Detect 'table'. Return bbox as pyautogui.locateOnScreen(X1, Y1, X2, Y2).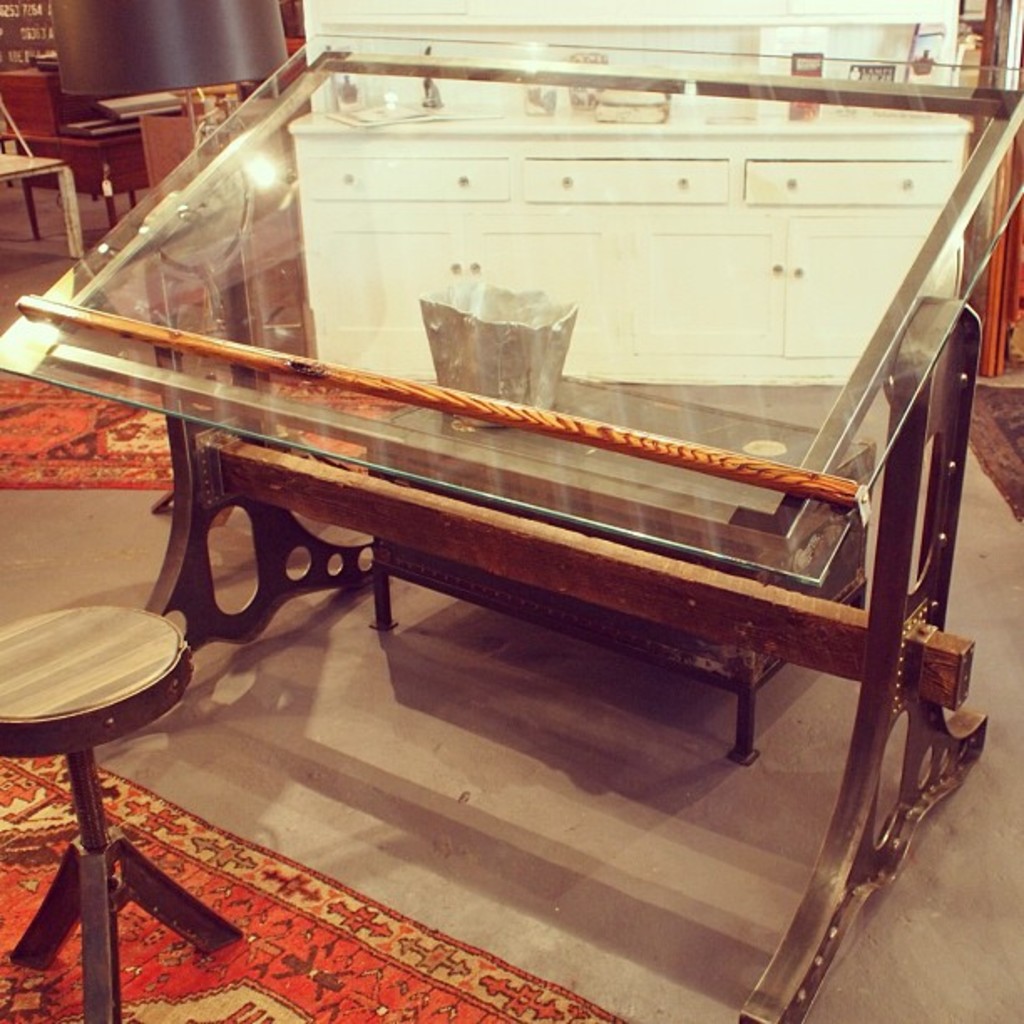
pyautogui.locateOnScreen(12, 102, 1023, 972).
